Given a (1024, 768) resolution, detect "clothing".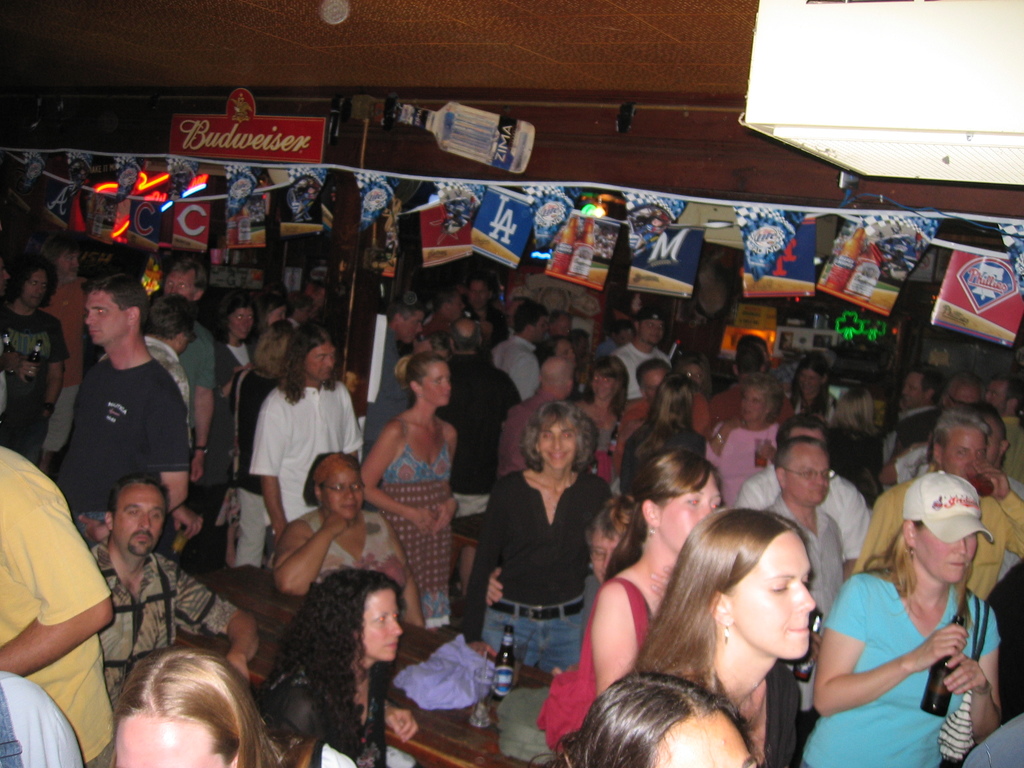
l=230, t=372, r=282, b=582.
